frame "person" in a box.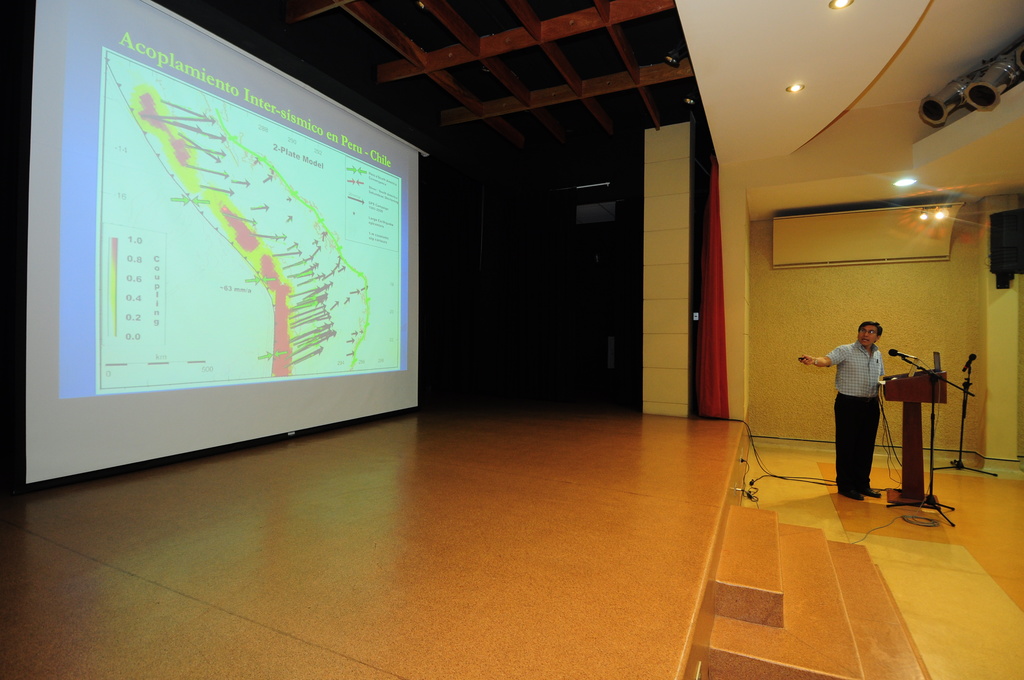
(792, 321, 890, 509).
